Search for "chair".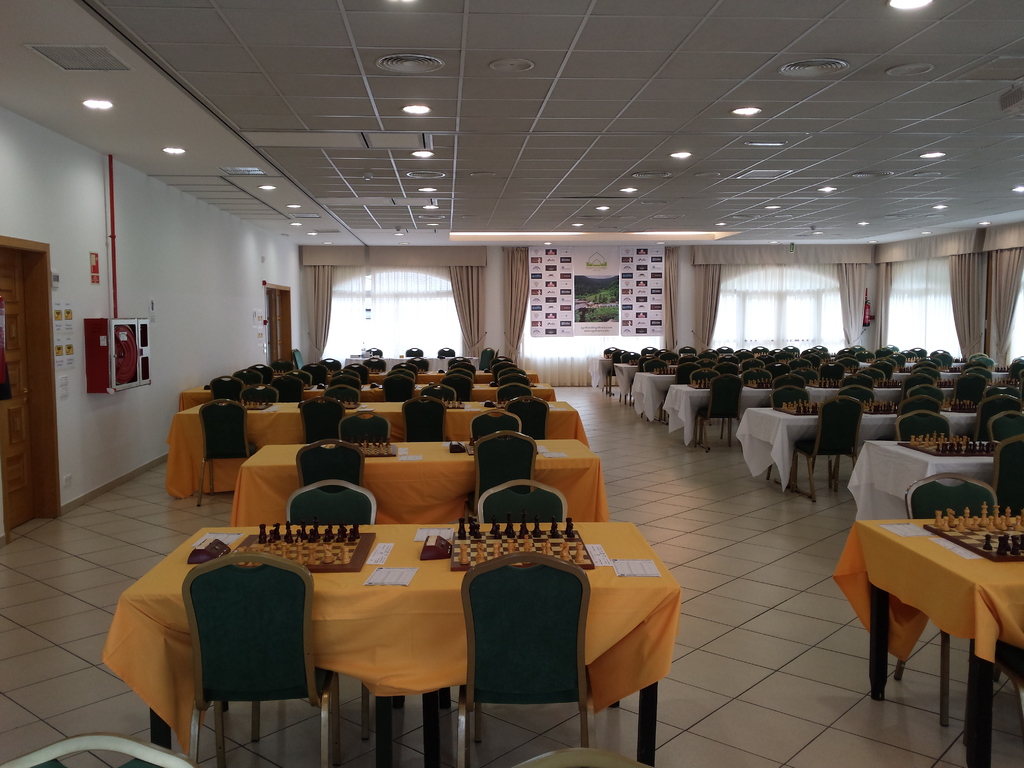
Found at (976,394,1023,436).
